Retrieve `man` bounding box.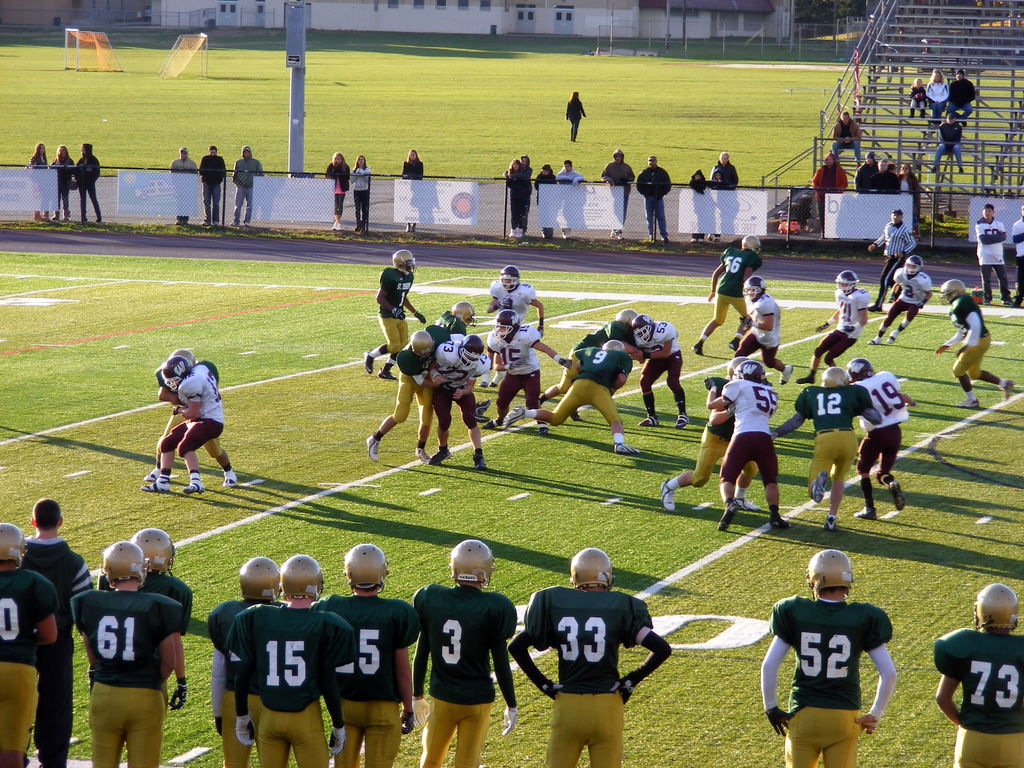
Bounding box: {"left": 726, "top": 273, "right": 797, "bottom": 387}.
